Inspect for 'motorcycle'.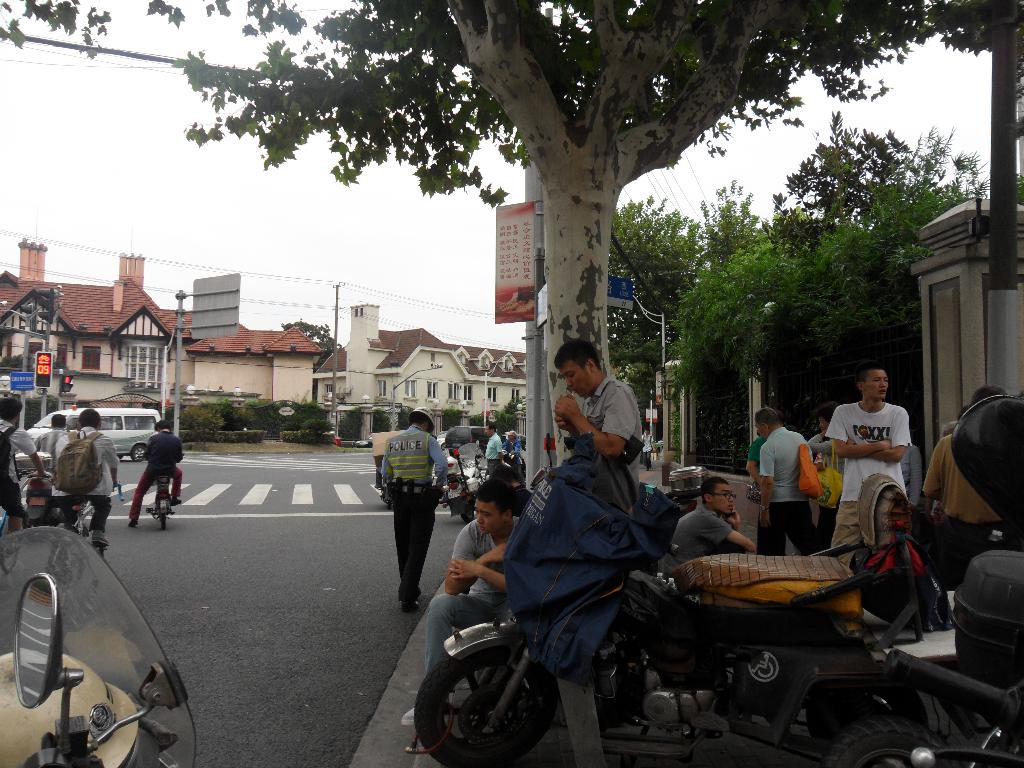
Inspection: 2/520/196/767.
